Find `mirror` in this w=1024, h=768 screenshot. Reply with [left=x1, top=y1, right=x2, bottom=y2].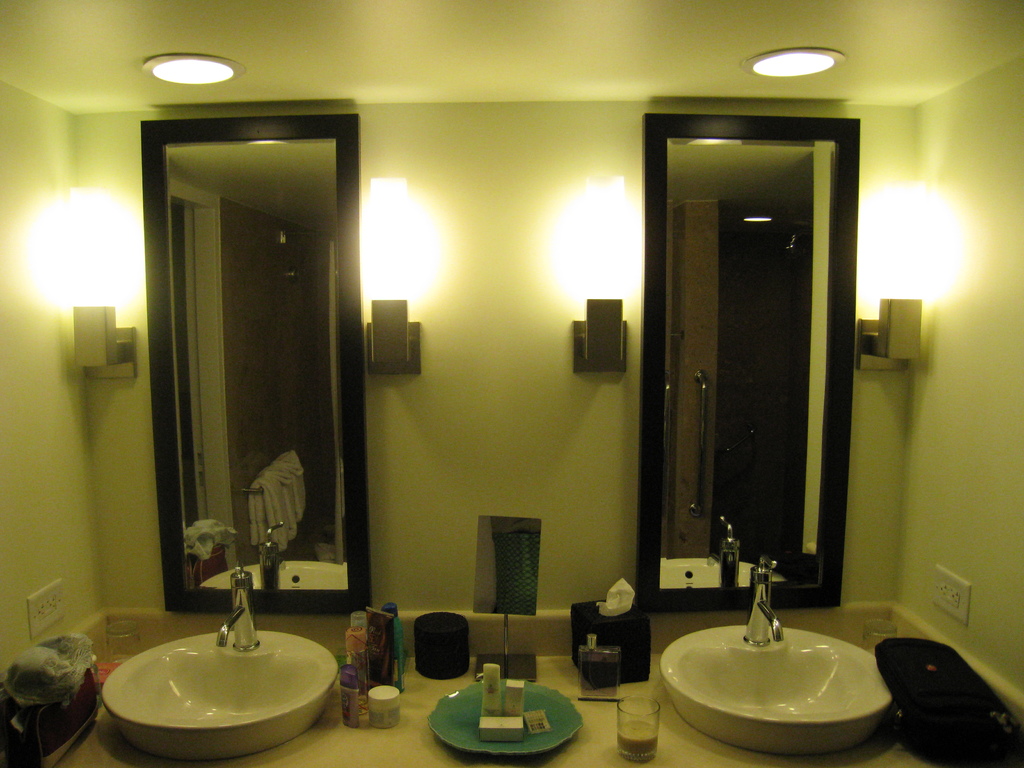
[left=172, top=127, right=344, bottom=596].
